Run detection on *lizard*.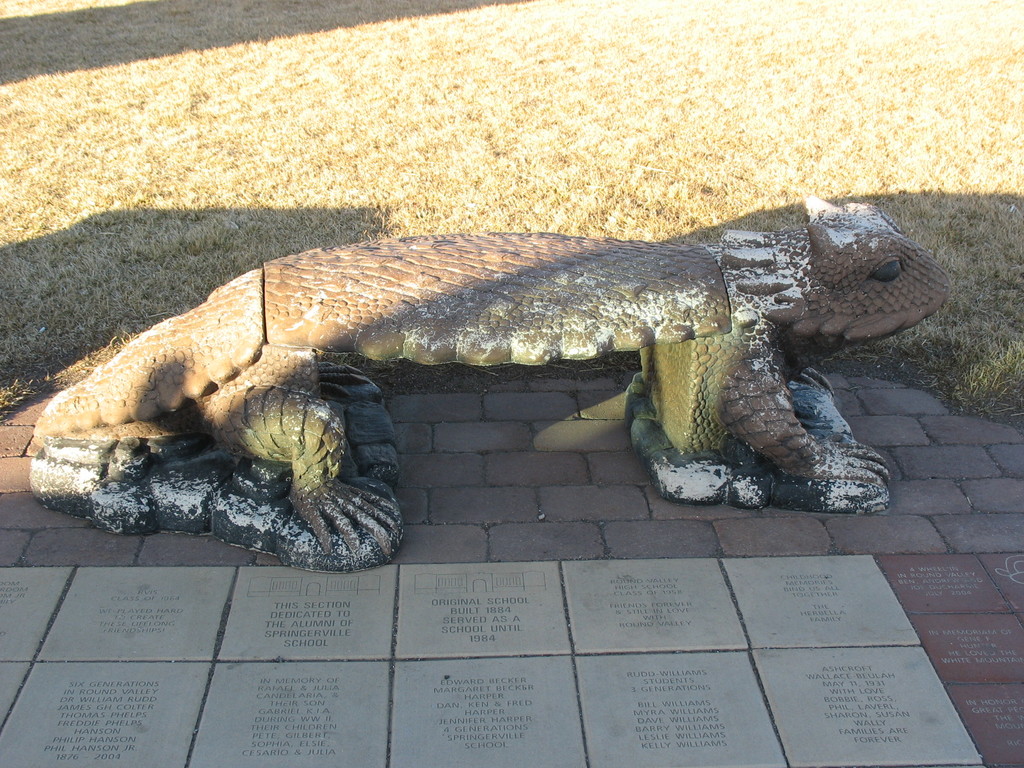
Result: (x1=40, y1=179, x2=991, y2=579).
